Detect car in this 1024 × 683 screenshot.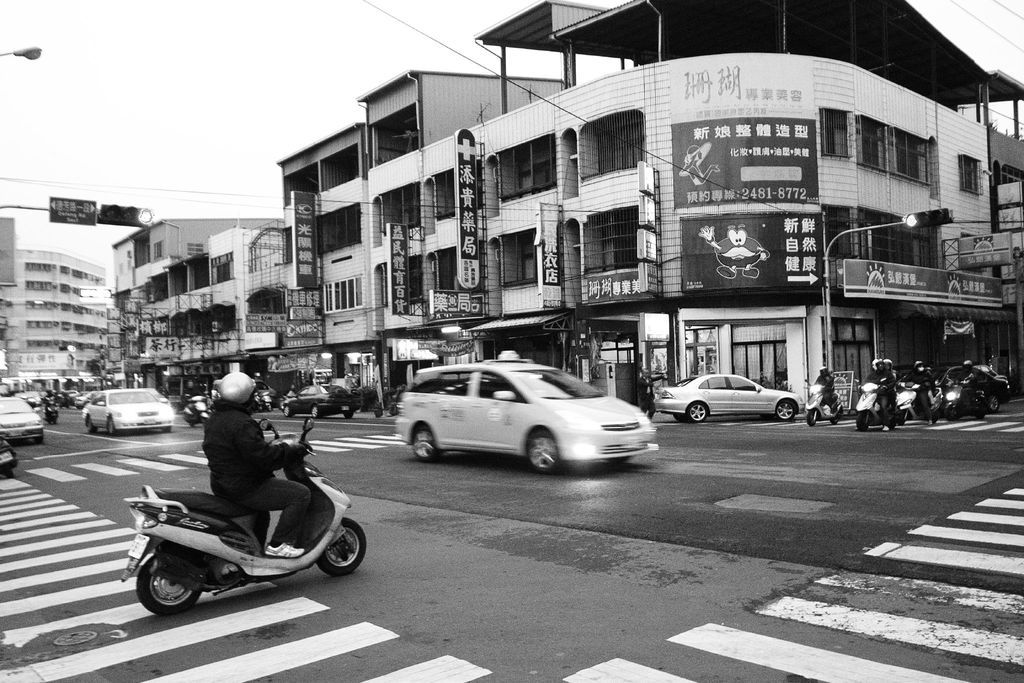
Detection: l=283, t=384, r=360, b=420.
